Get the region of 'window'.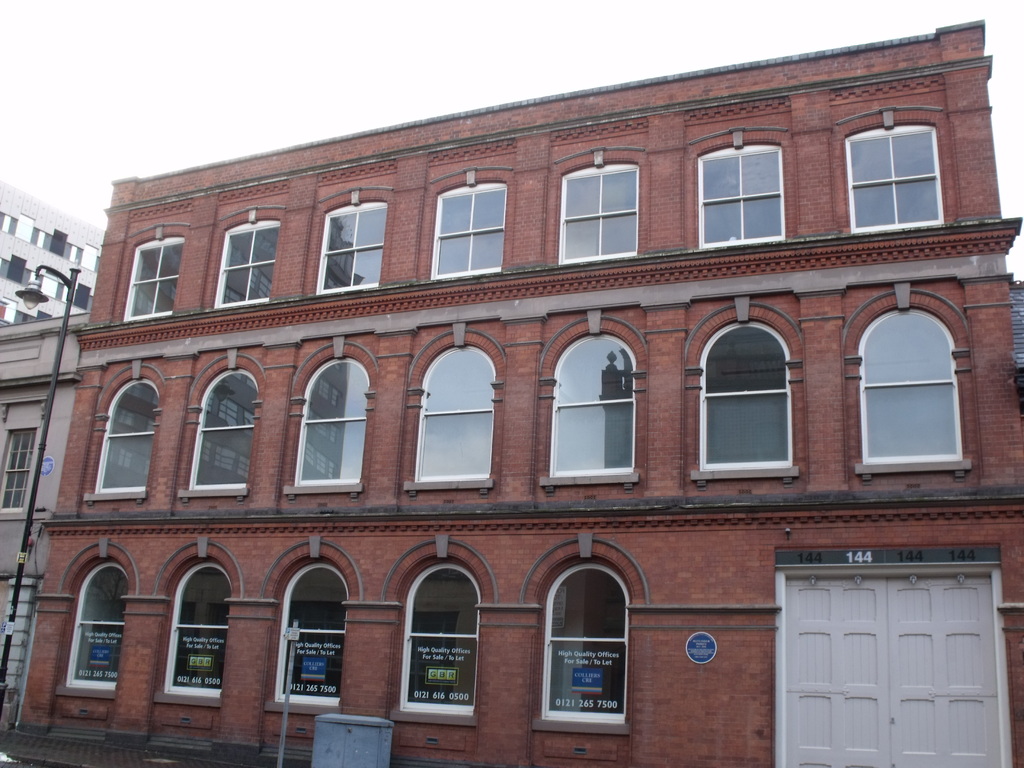
(x1=93, y1=256, x2=104, y2=280).
